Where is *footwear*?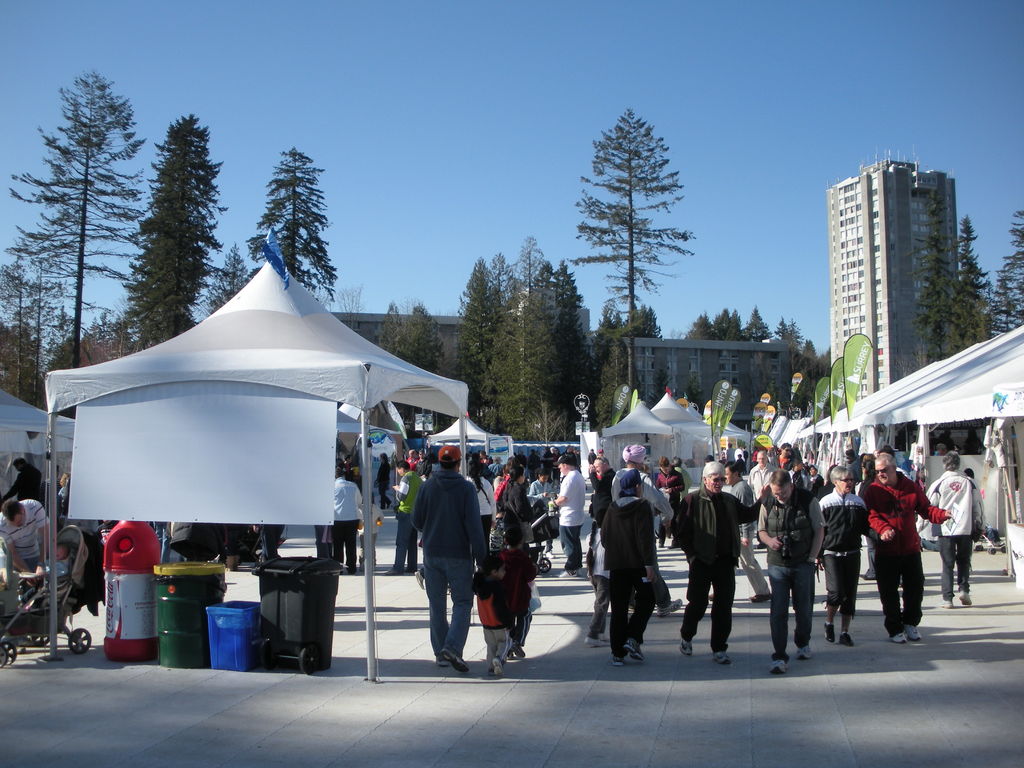
bbox(890, 624, 921, 641).
